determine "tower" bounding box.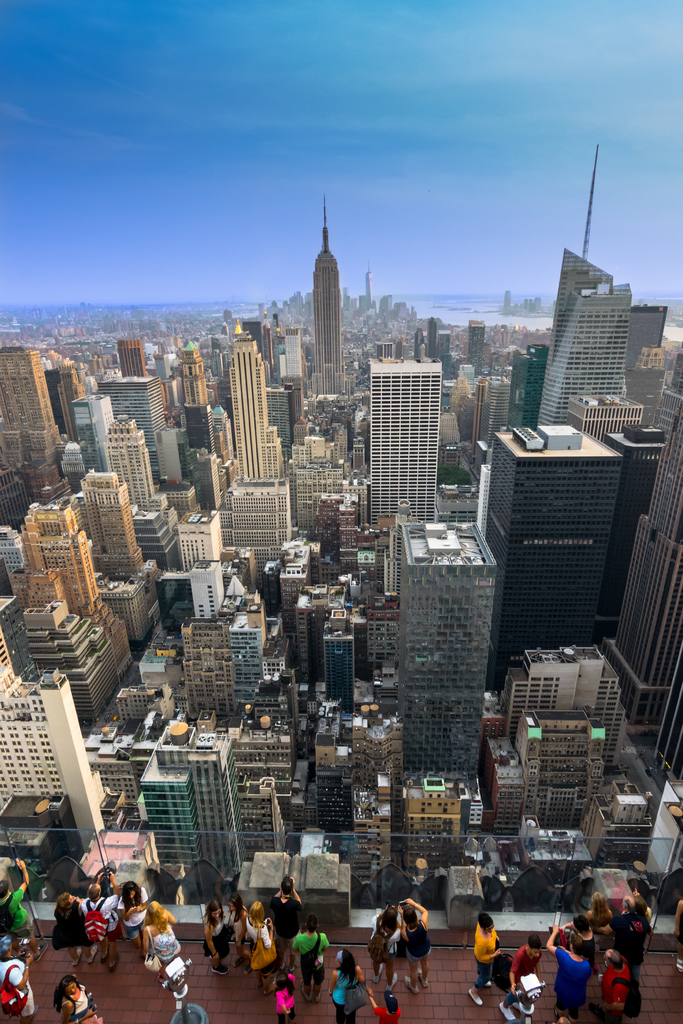
Determined: [350,326,461,530].
